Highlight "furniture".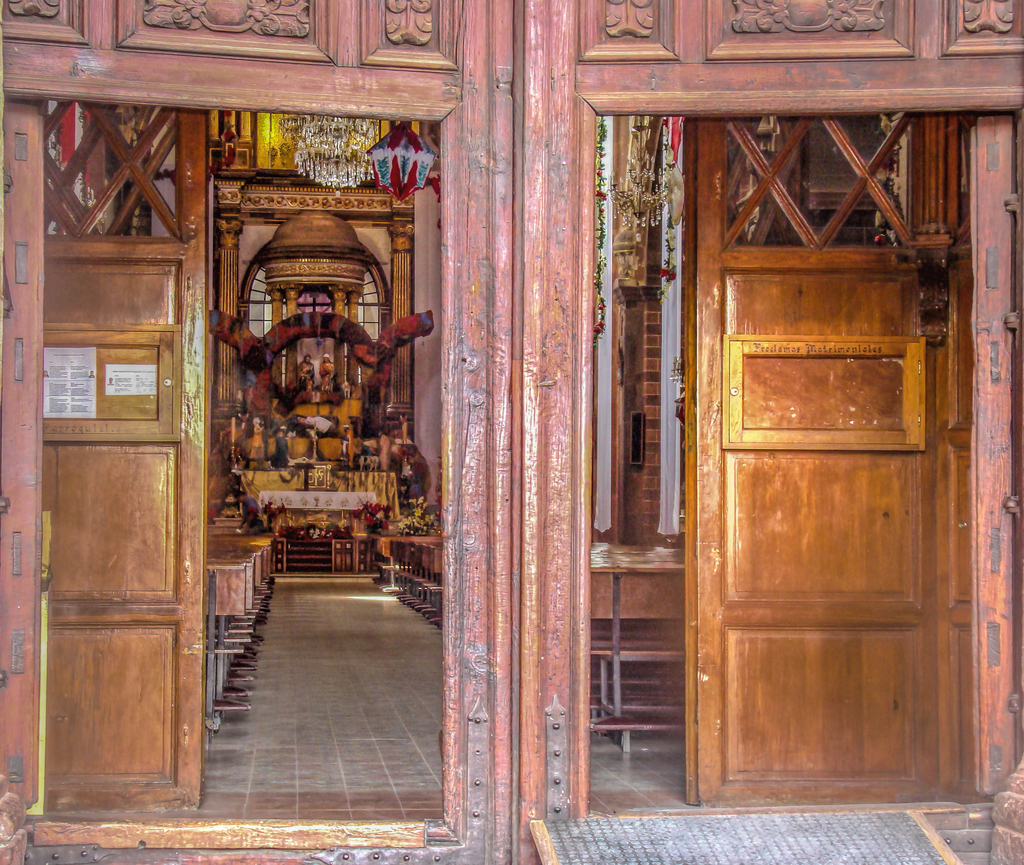
Highlighted region: rect(586, 542, 682, 752).
